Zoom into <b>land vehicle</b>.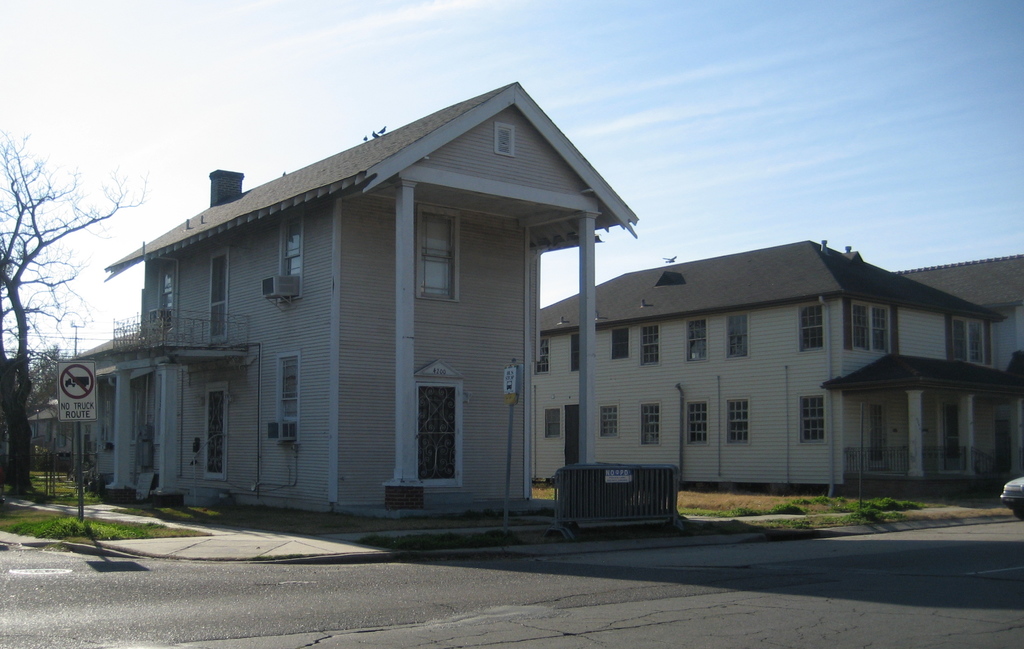
Zoom target: <bbox>999, 470, 1023, 516</bbox>.
